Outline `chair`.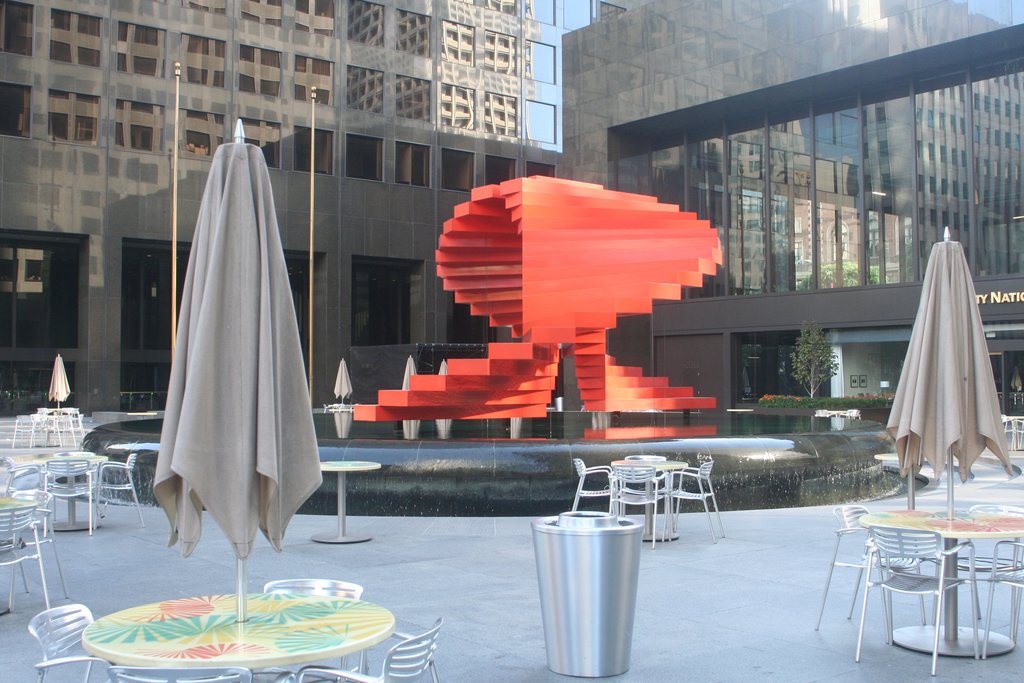
Outline: region(981, 537, 1023, 661).
